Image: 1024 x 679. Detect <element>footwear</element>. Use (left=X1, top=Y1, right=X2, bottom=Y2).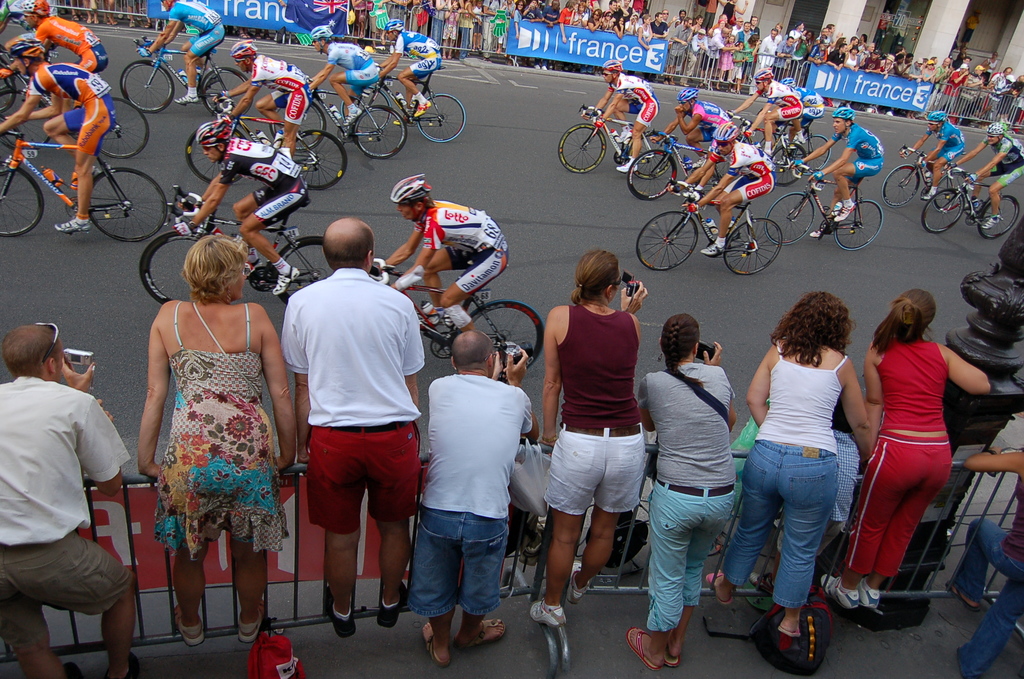
(left=415, top=99, right=433, bottom=119).
